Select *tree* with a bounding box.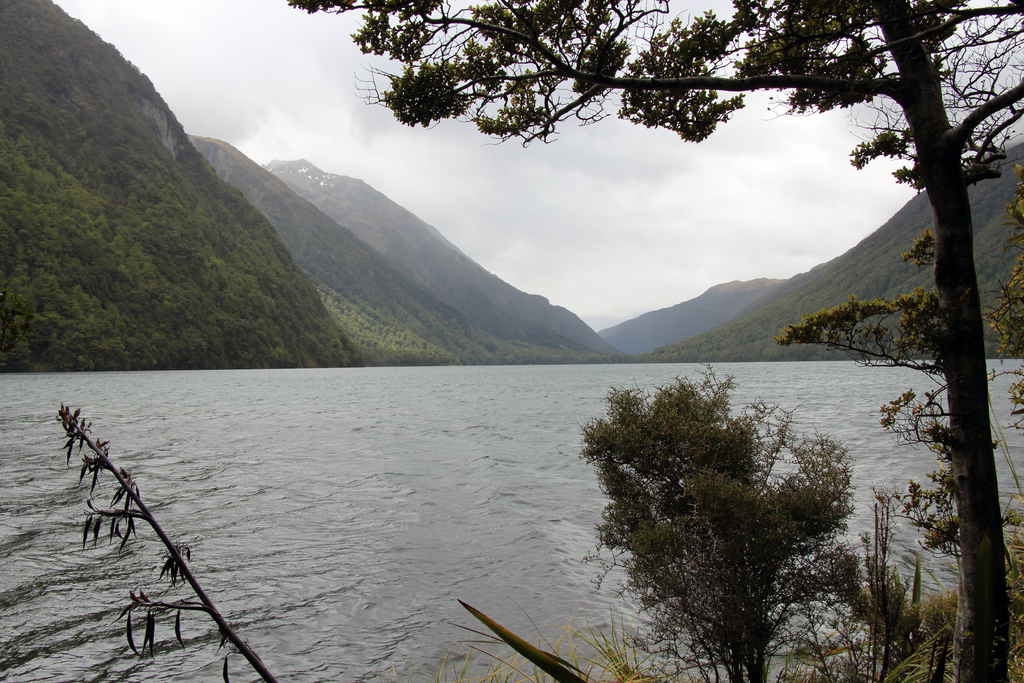
<region>579, 358, 859, 682</region>.
